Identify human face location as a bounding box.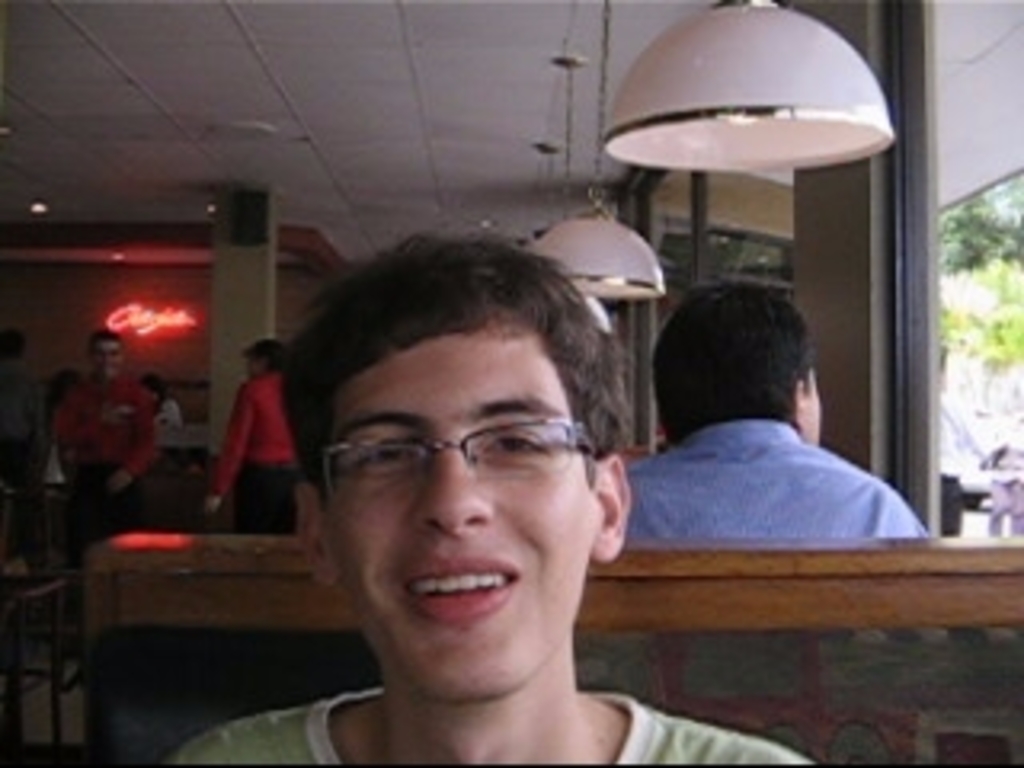
region(90, 342, 122, 374).
